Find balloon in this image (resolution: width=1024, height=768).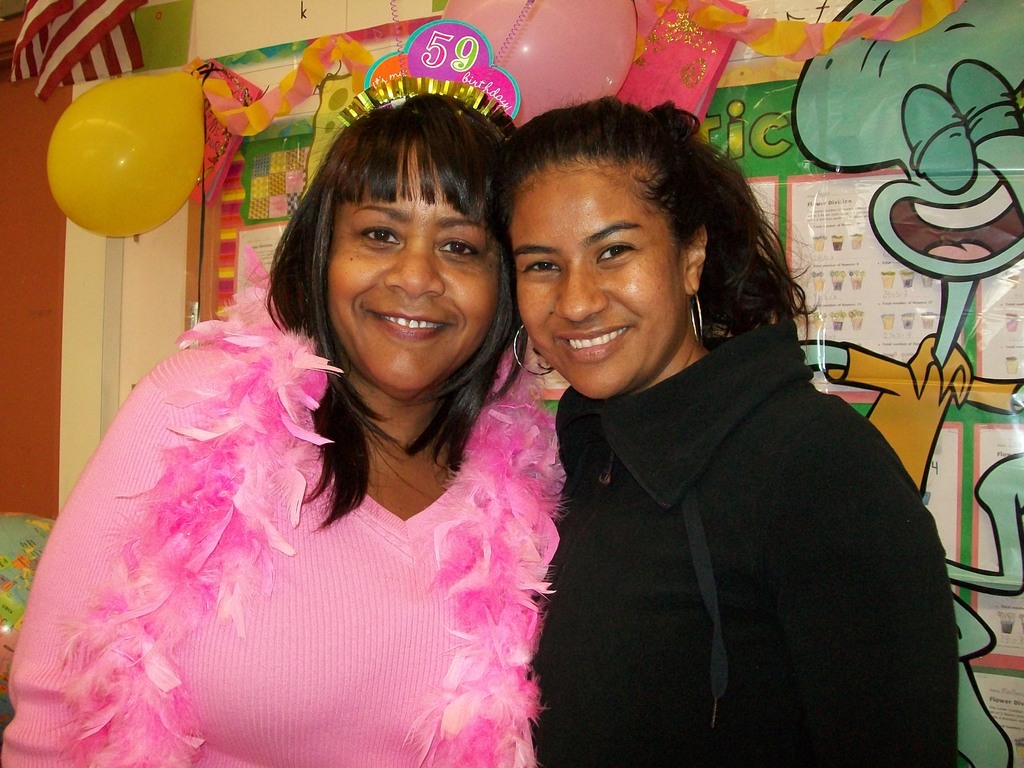
<bbox>431, 0, 636, 125</bbox>.
